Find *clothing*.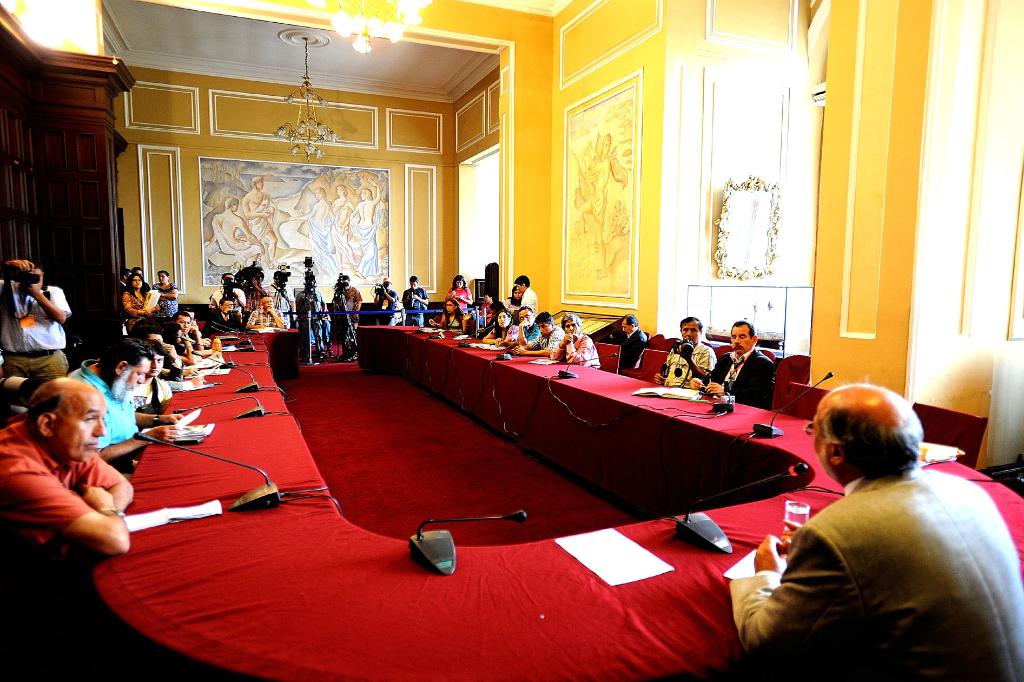
bbox=(703, 349, 776, 413).
